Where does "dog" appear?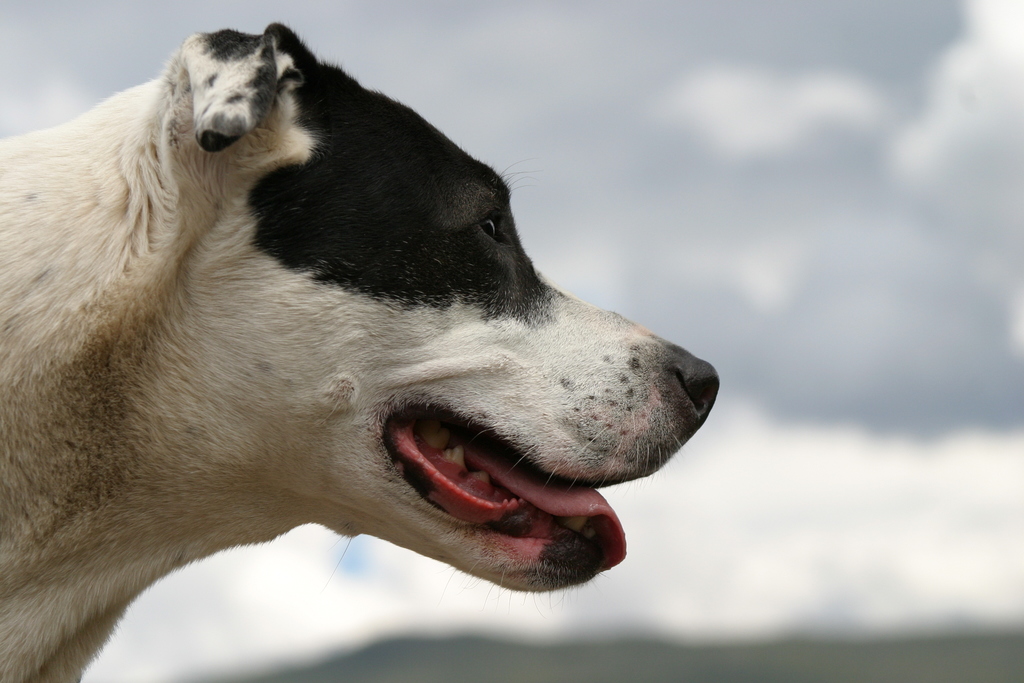
Appears at detection(0, 18, 721, 682).
